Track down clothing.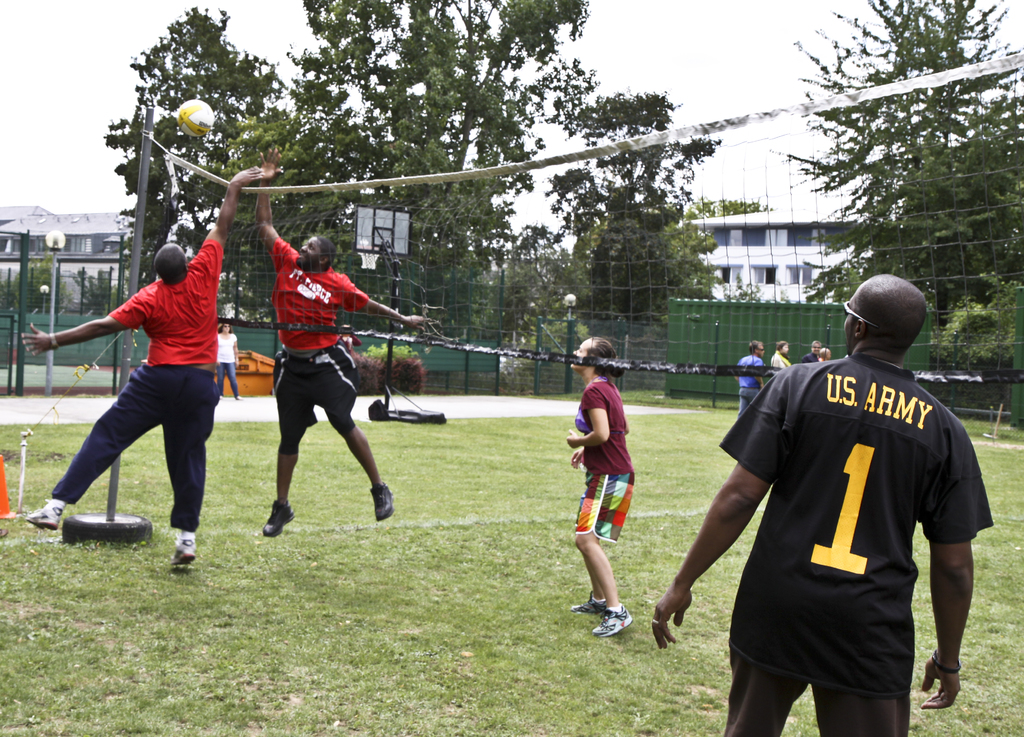
Tracked to bbox=[723, 342, 975, 704].
